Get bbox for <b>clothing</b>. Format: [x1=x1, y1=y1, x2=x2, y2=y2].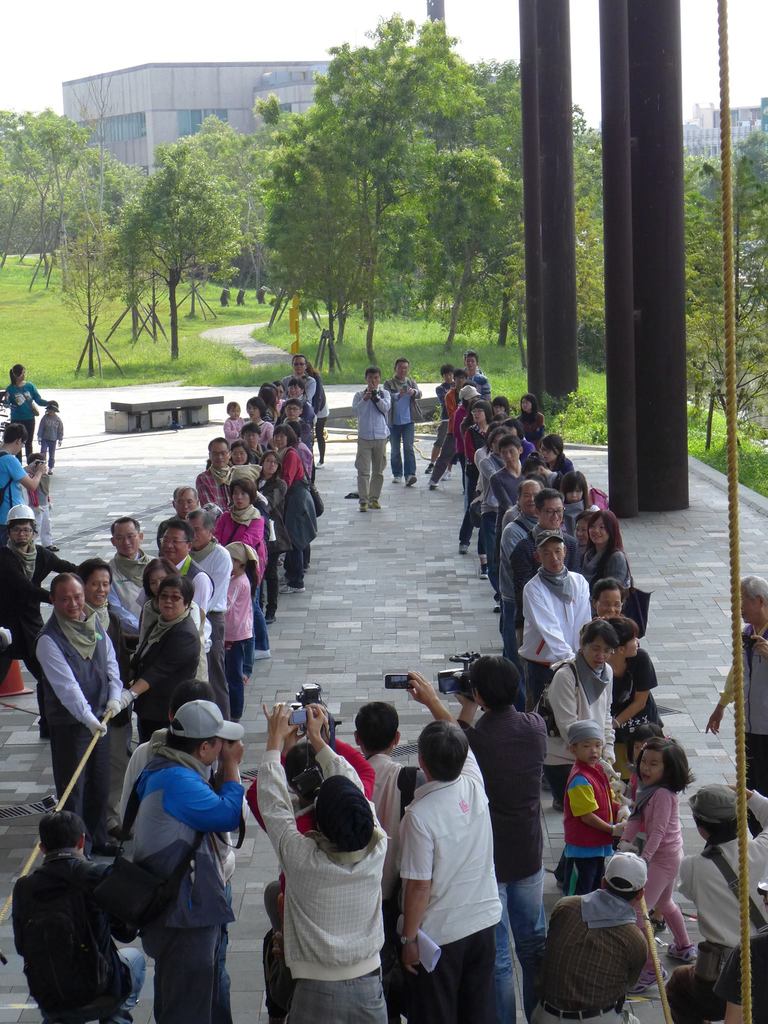
[x1=0, y1=445, x2=27, y2=529].
